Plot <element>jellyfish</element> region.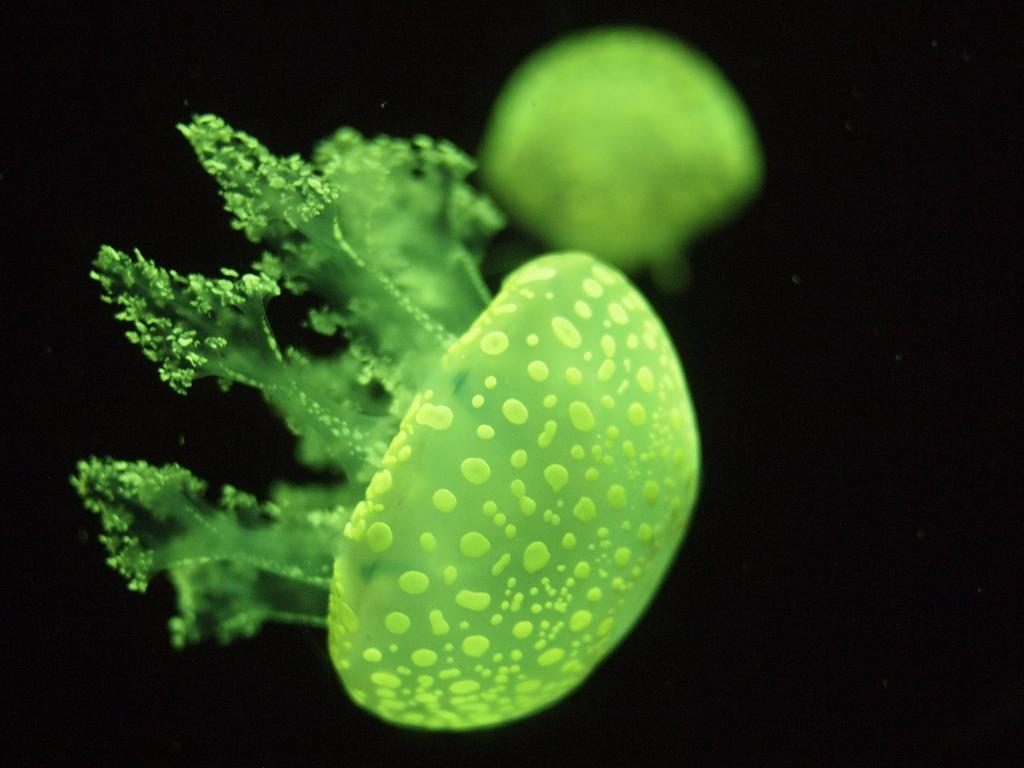
Plotted at left=481, top=29, right=761, bottom=283.
